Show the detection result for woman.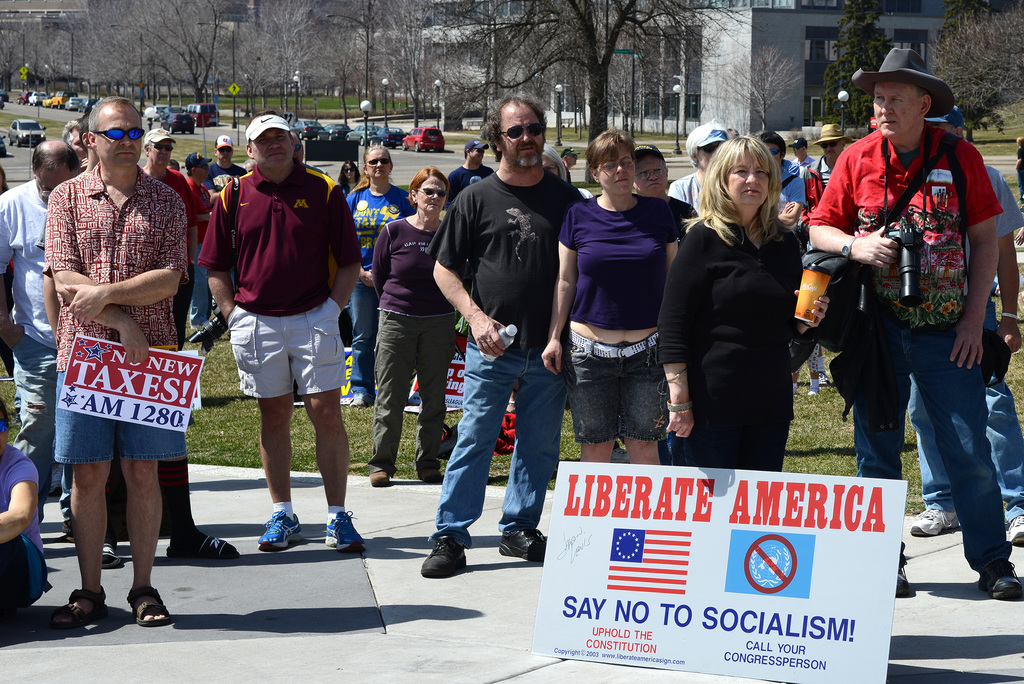
bbox=(333, 159, 362, 200).
